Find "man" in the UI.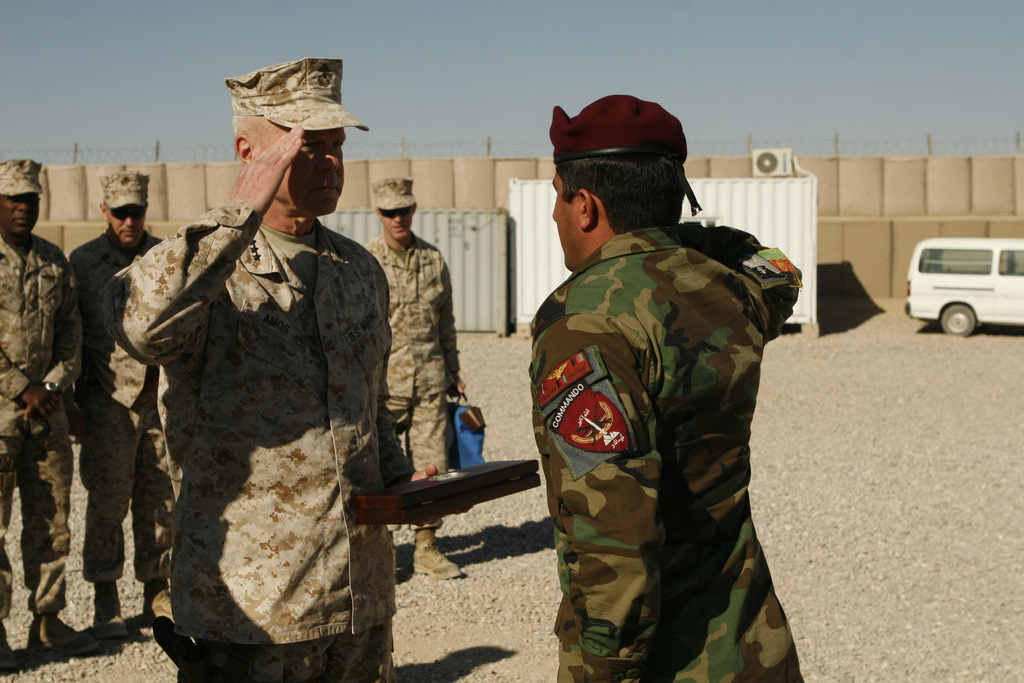
UI element at (x1=0, y1=153, x2=99, y2=651).
